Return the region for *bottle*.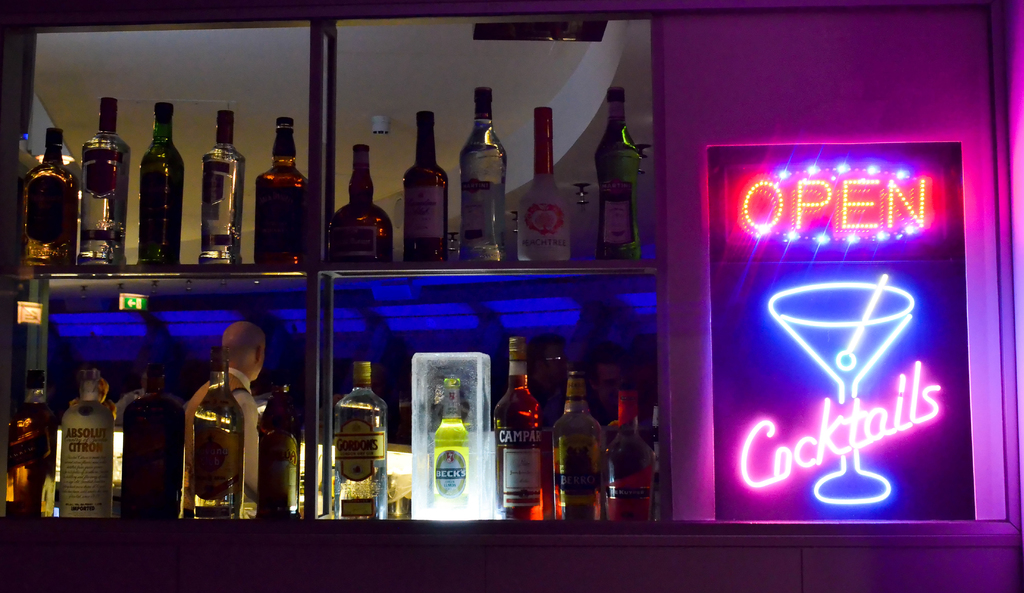
select_region(23, 125, 73, 271).
